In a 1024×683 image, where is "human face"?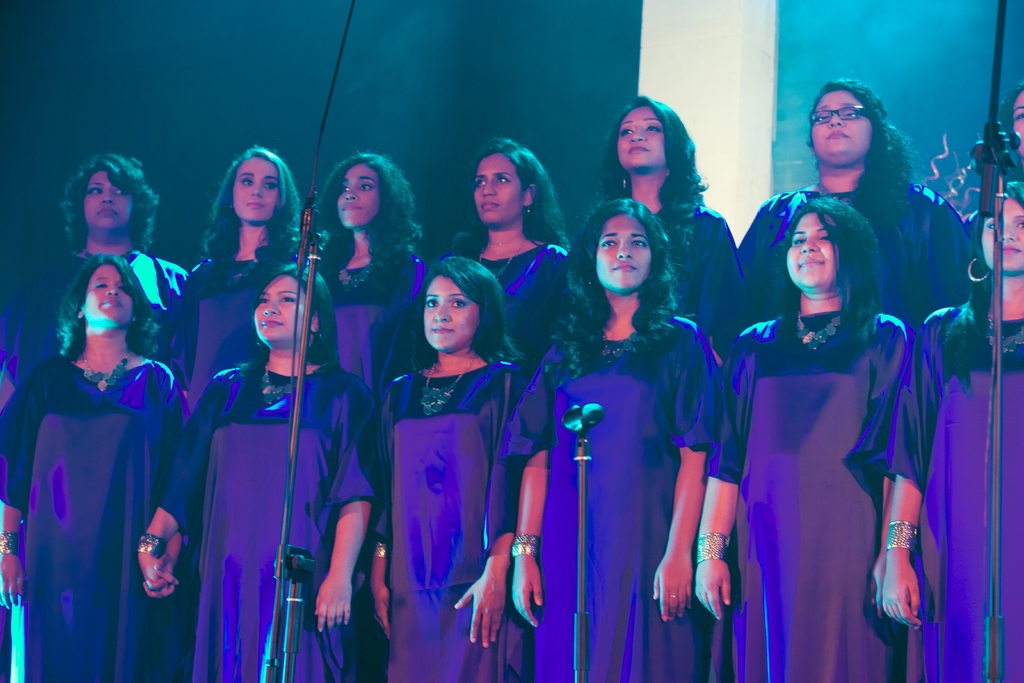
232 154 283 222.
